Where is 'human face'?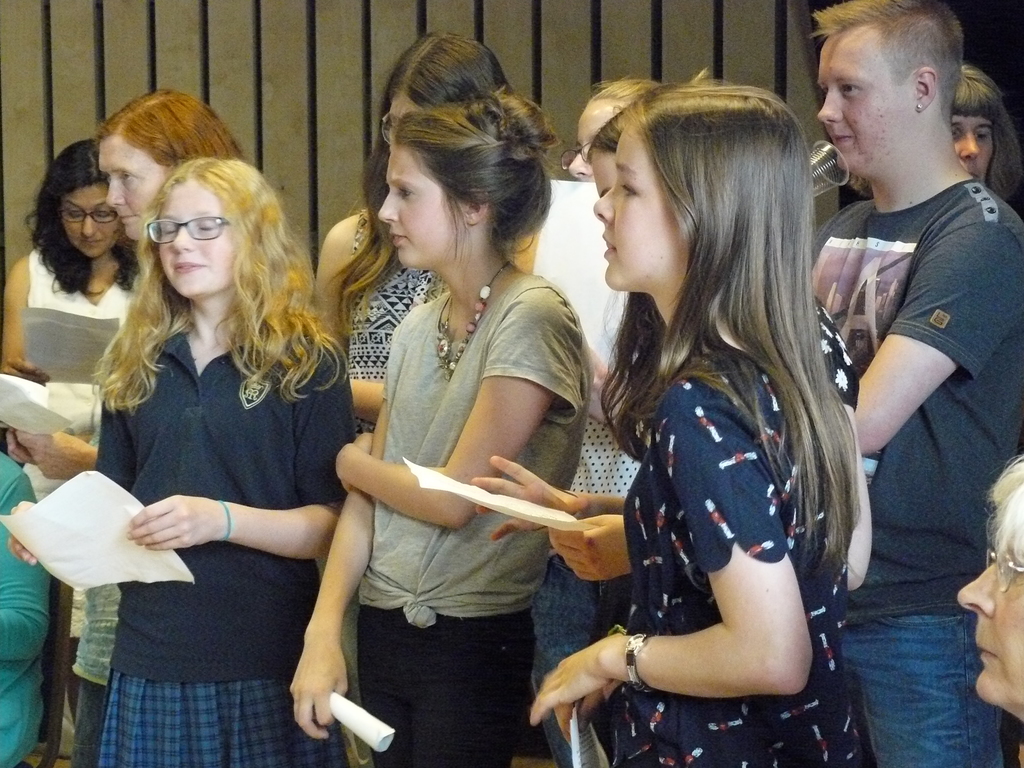
{"left": 952, "top": 114, "right": 993, "bottom": 184}.
